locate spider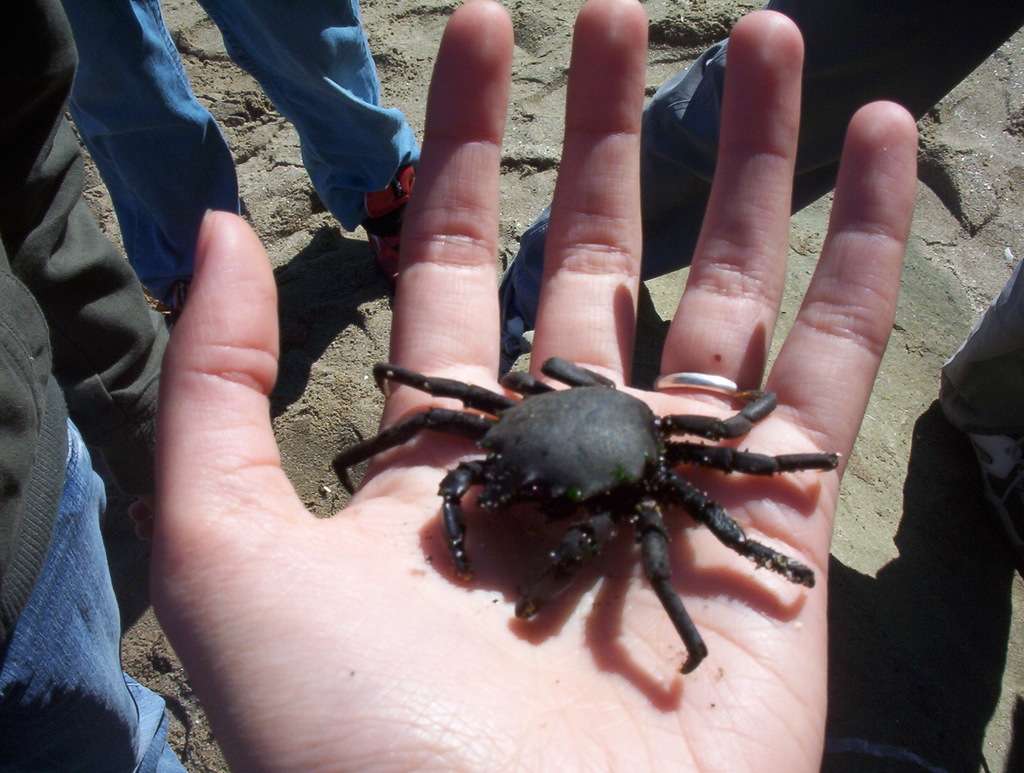
331,357,846,678
